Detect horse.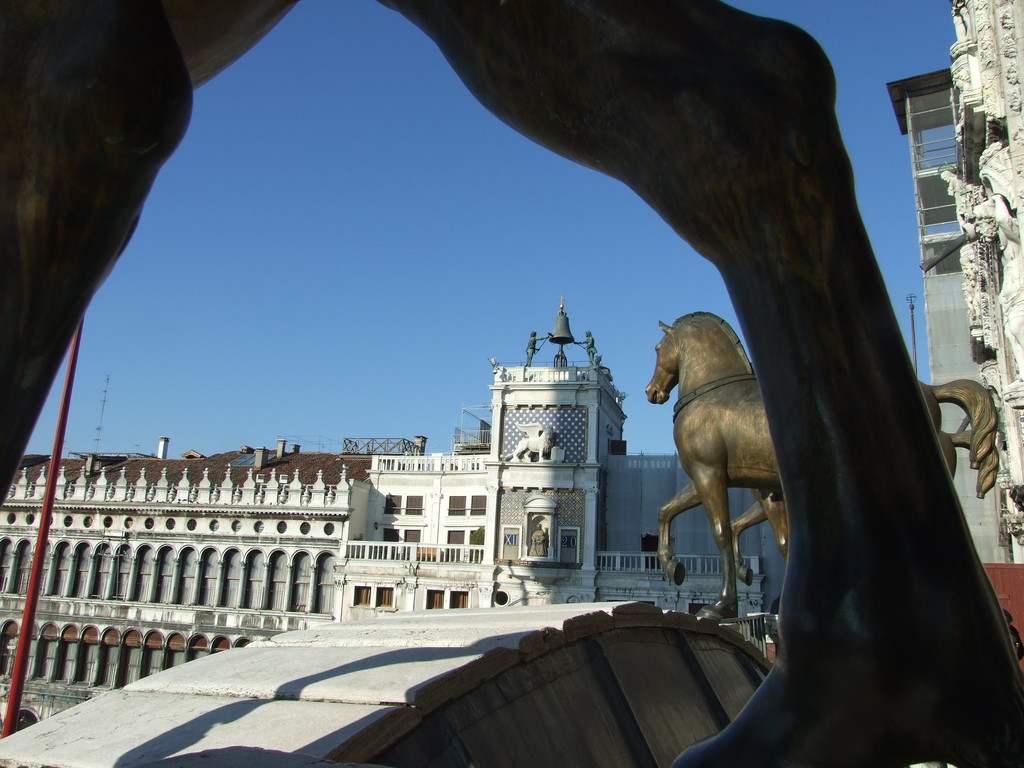
Detected at box=[731, 430, 1000, 586].
